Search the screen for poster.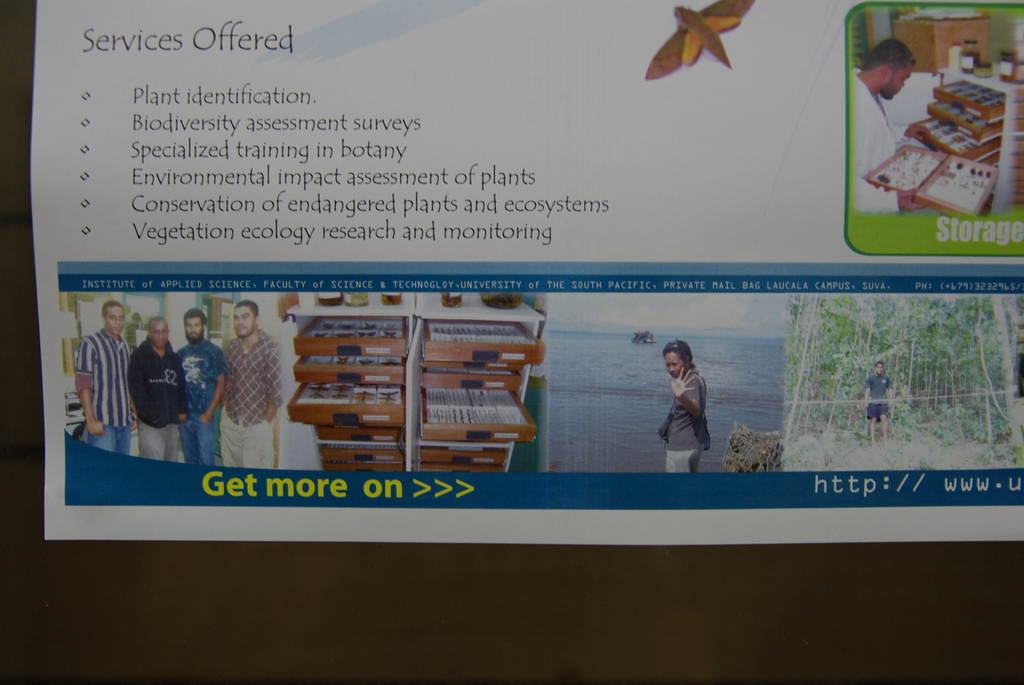
Found at x1=31 y1=0 x2=1023 y2=539.
